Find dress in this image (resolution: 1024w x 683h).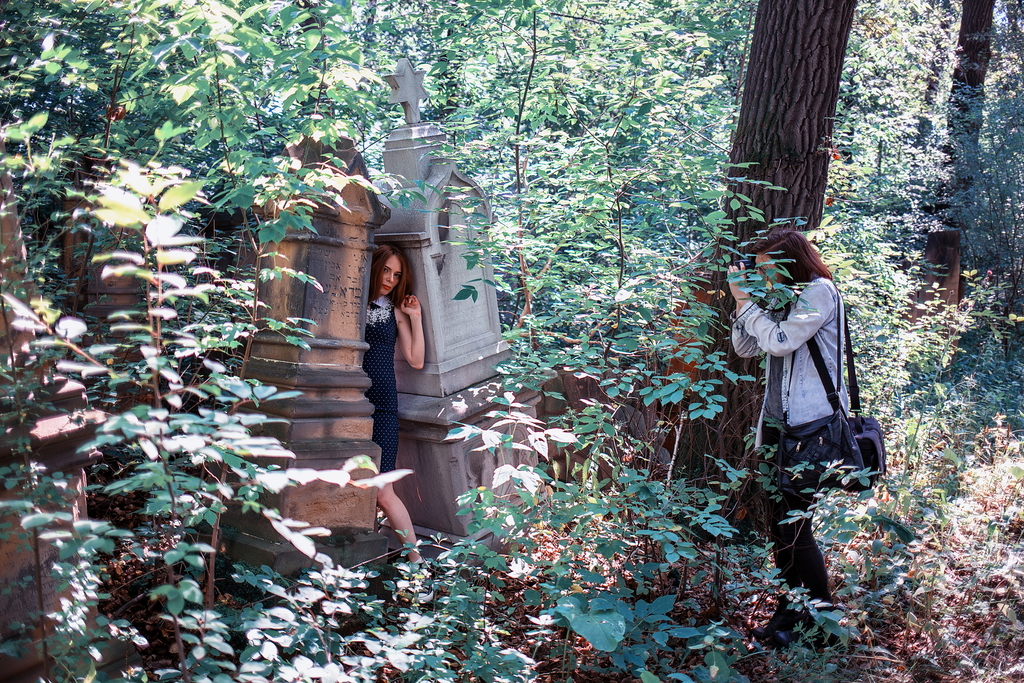
362, 299, 403, 475.
